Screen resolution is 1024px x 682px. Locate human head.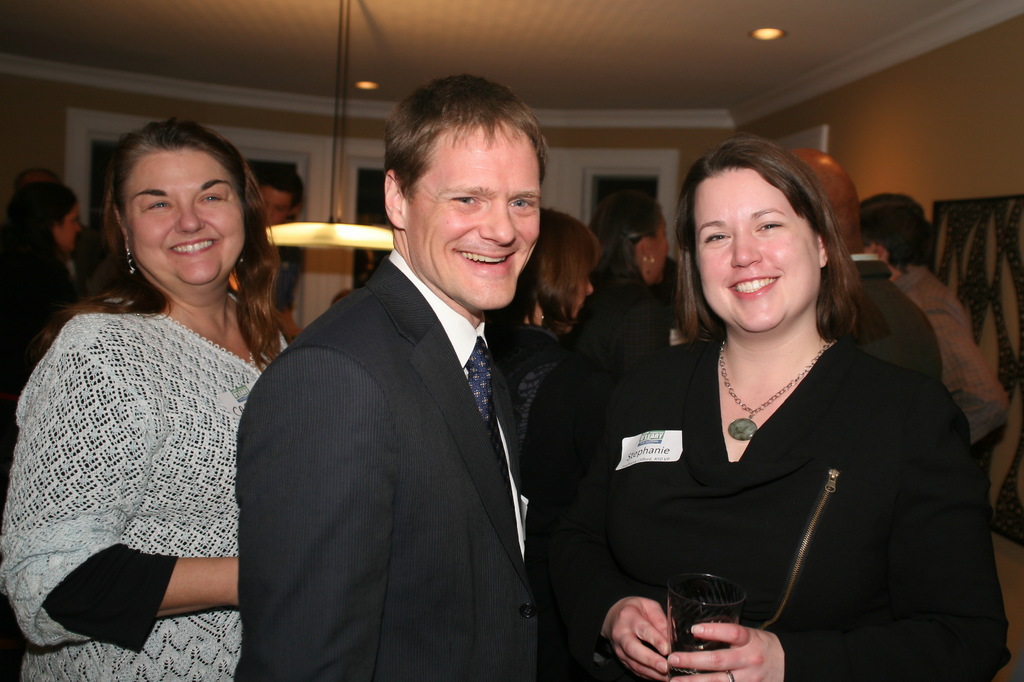
crop(381, 69, 548, 319).
